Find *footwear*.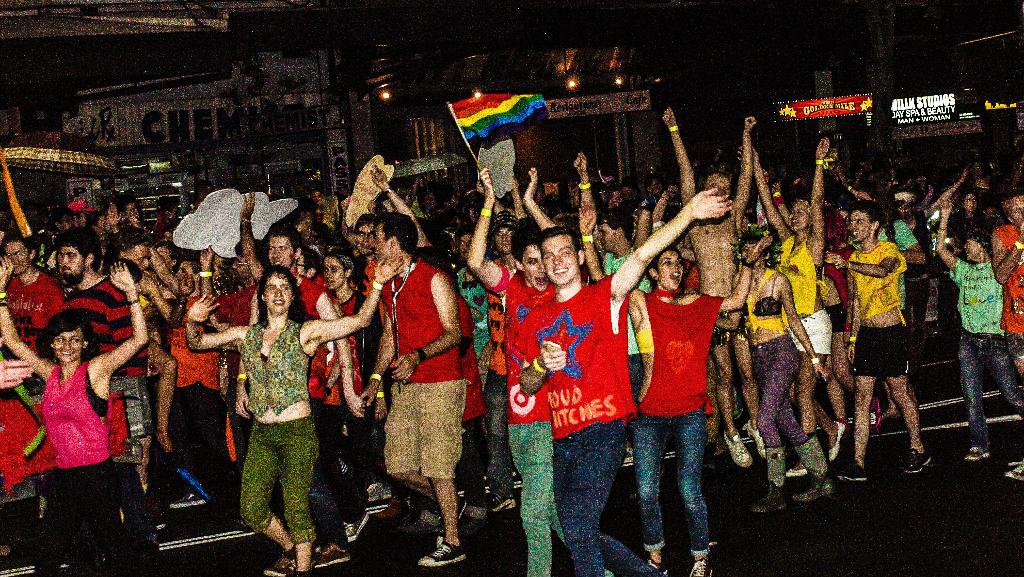
bbox=[790, 432, 832, 498].
